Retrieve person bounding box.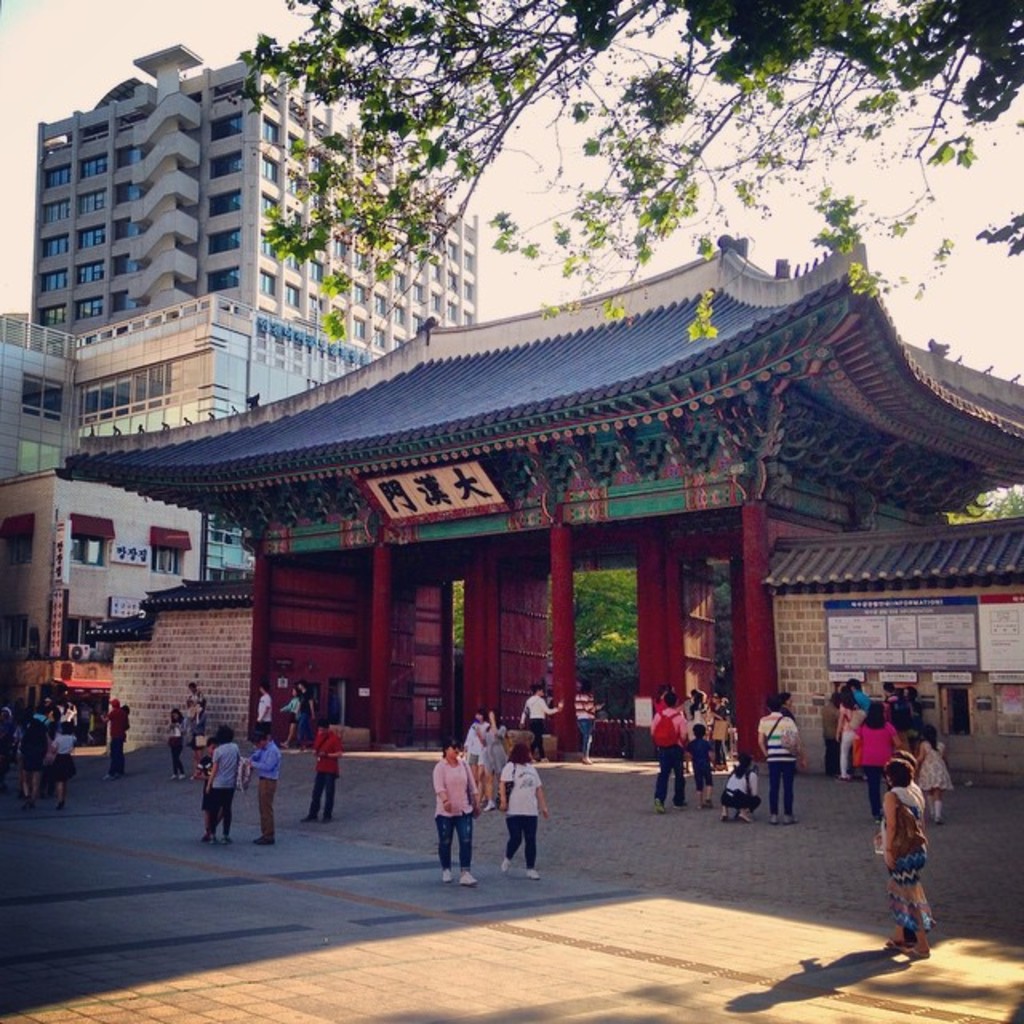
Bounding box: bbox=(304, 725, 341, 814).
